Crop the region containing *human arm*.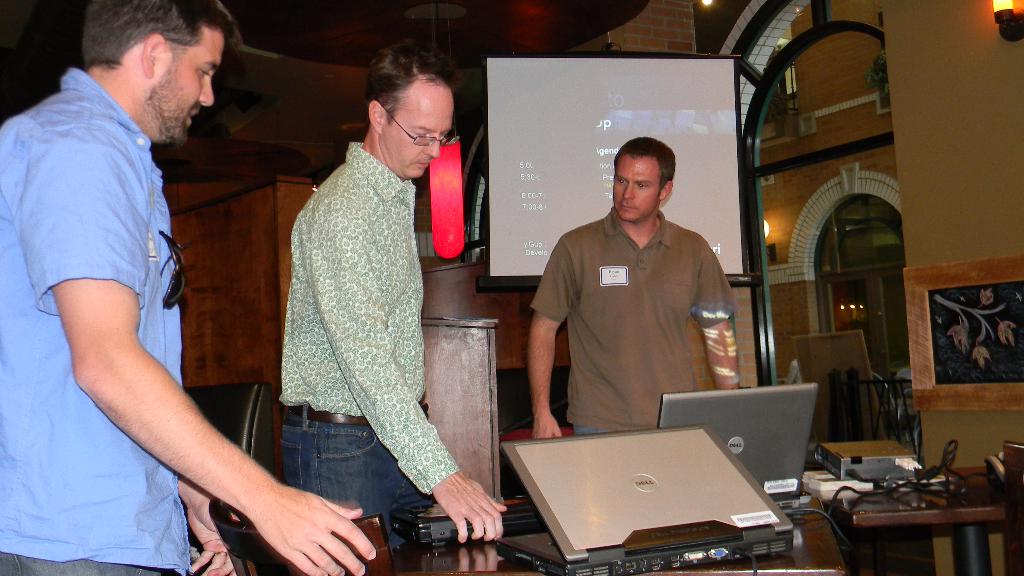
Crop region: <box>695,235,746,388</box>.
